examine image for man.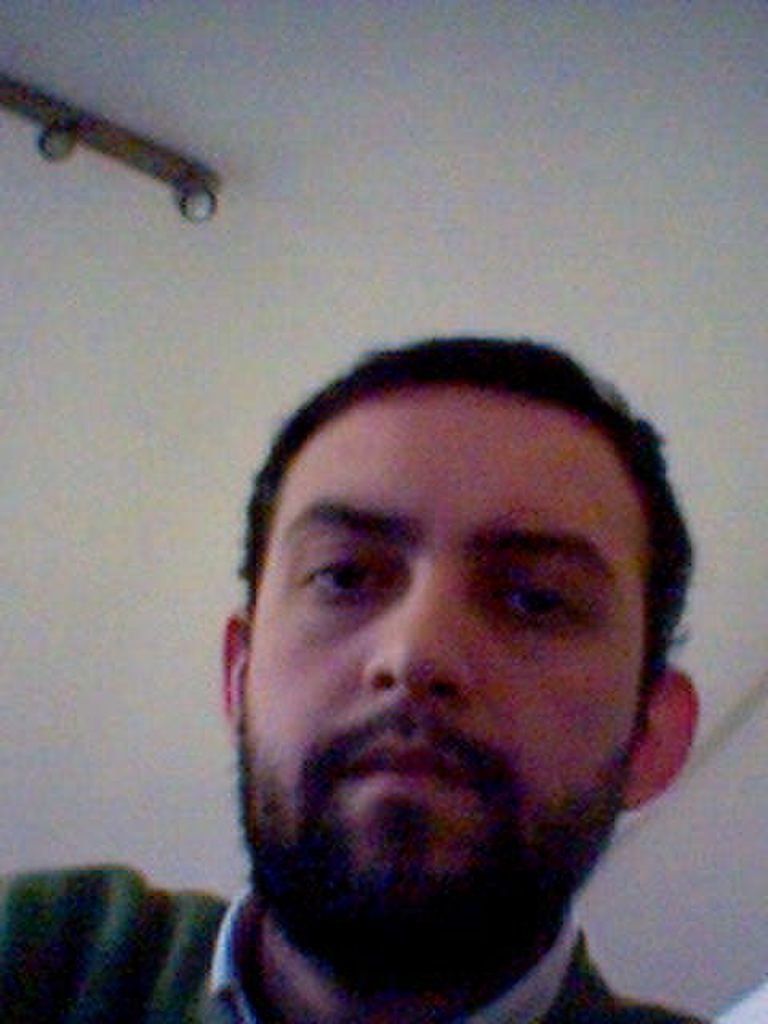
Examination result: x1=0, y1=336, x2=720, y2=1022.
